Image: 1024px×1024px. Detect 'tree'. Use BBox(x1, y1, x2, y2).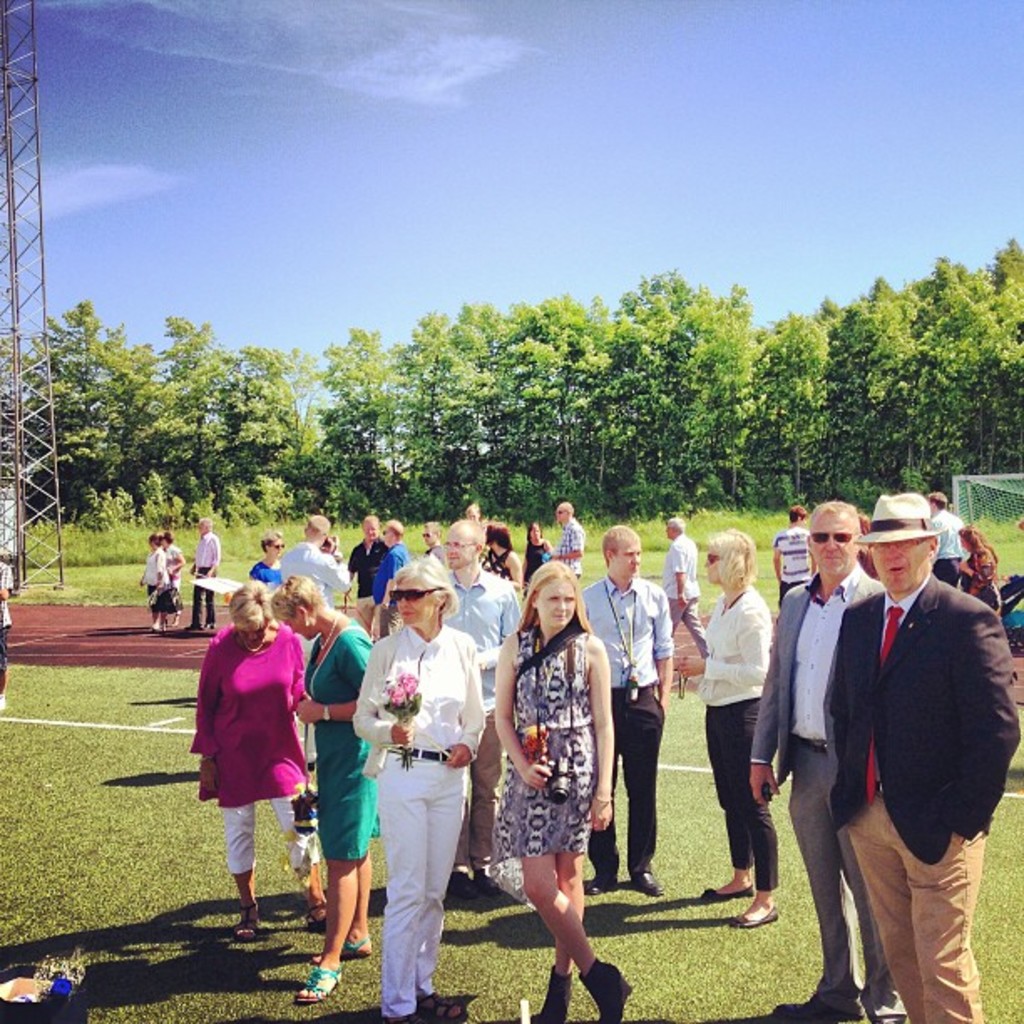
BBox(991, 249, 1022, 330).
